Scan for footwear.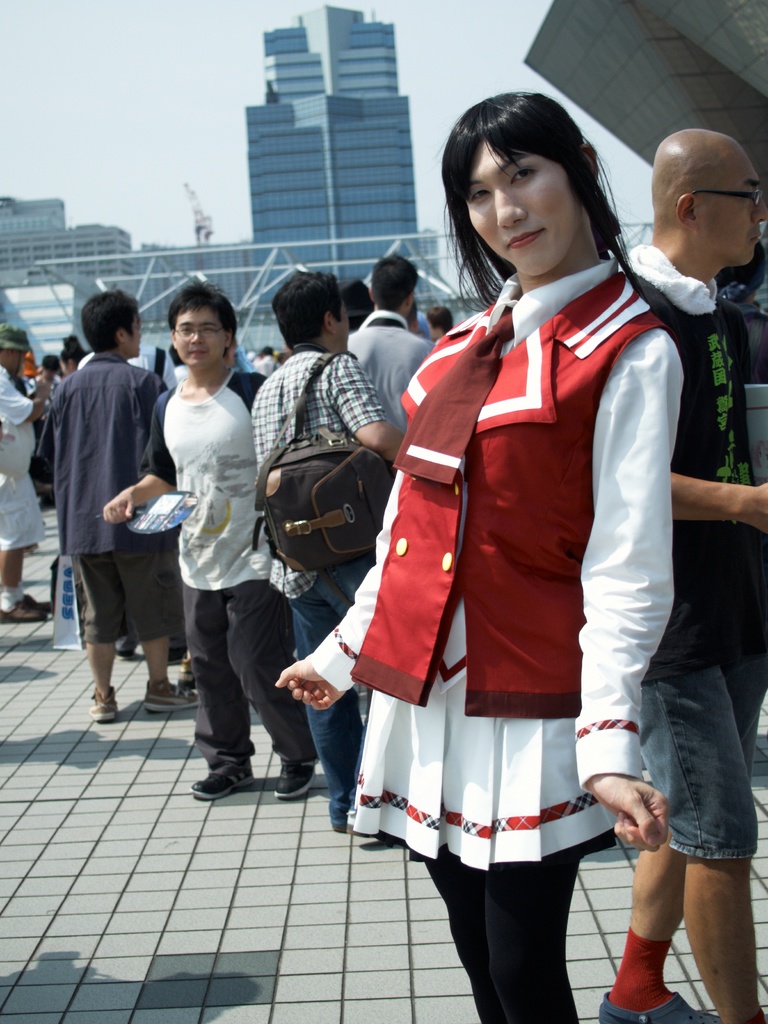
Scan result: 143:675:203:719.
